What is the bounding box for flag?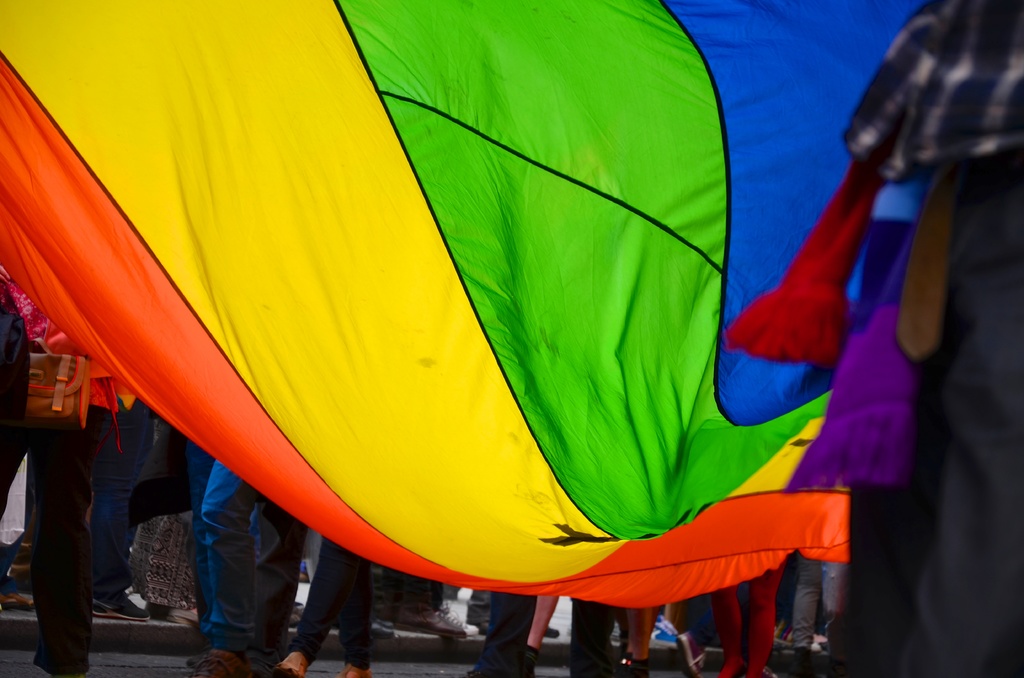
0,0,1023,607.
